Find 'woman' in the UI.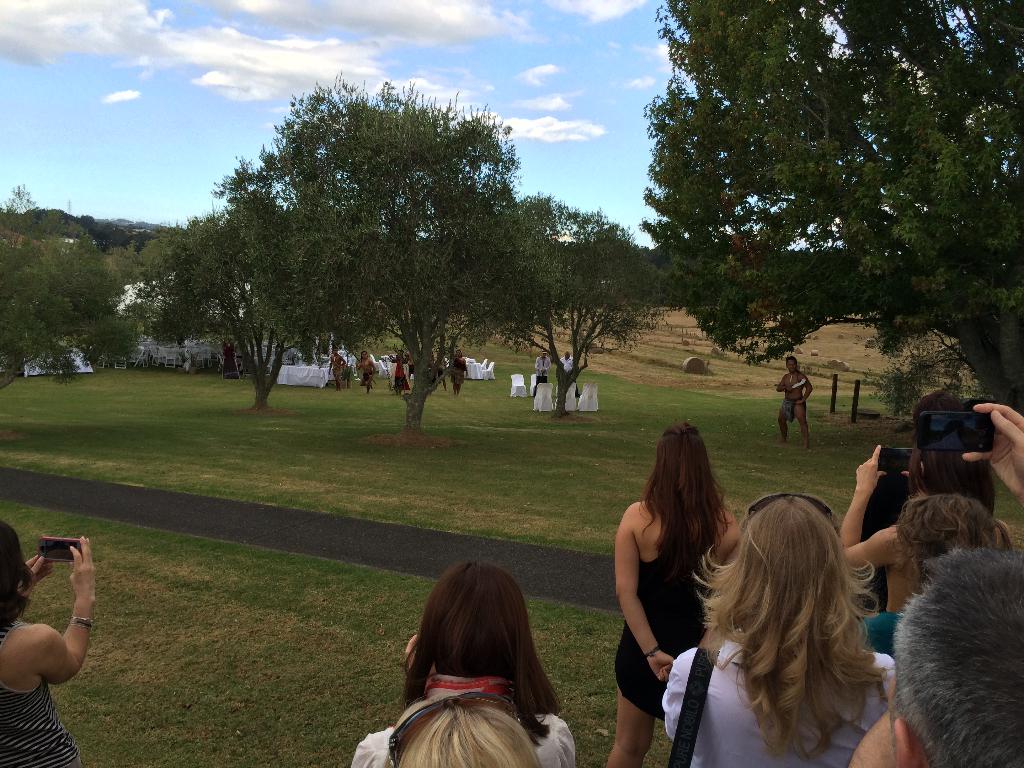
UI element at [x1=662, y1=494, x2=898, y2=767].
